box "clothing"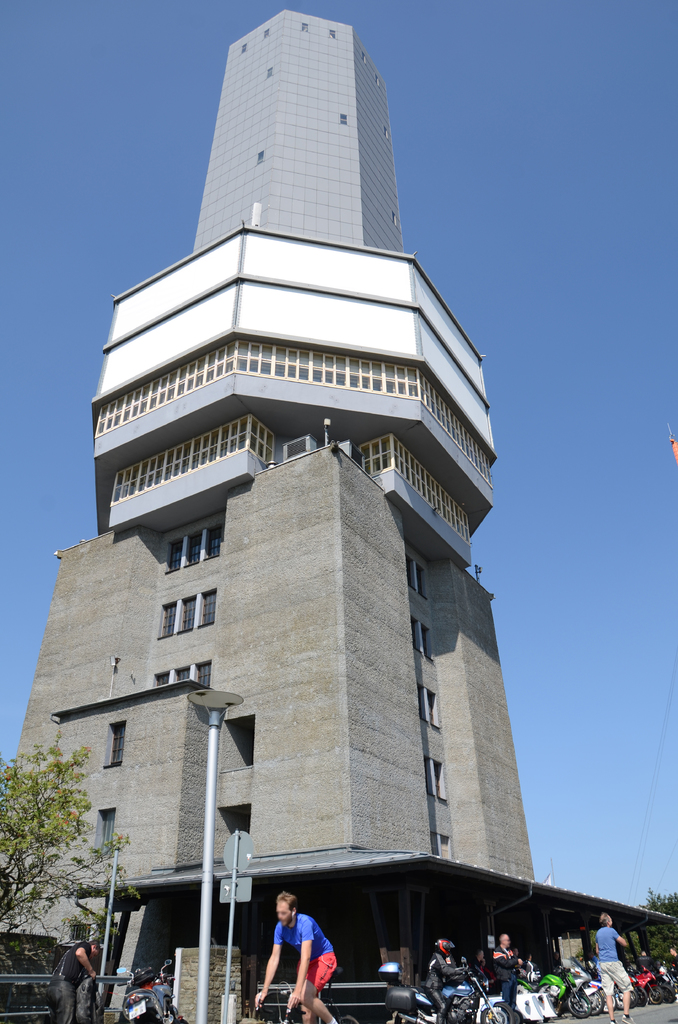
rect(593, 911, 621, 997)
